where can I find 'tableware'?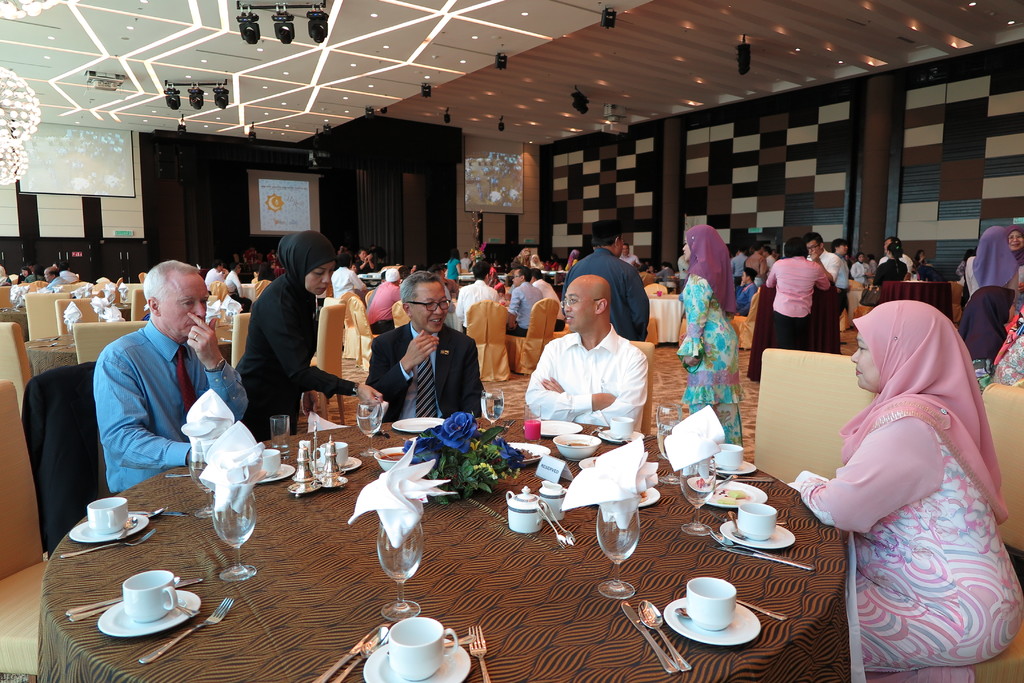
You can find it at box(524, 419, 580, 436).
